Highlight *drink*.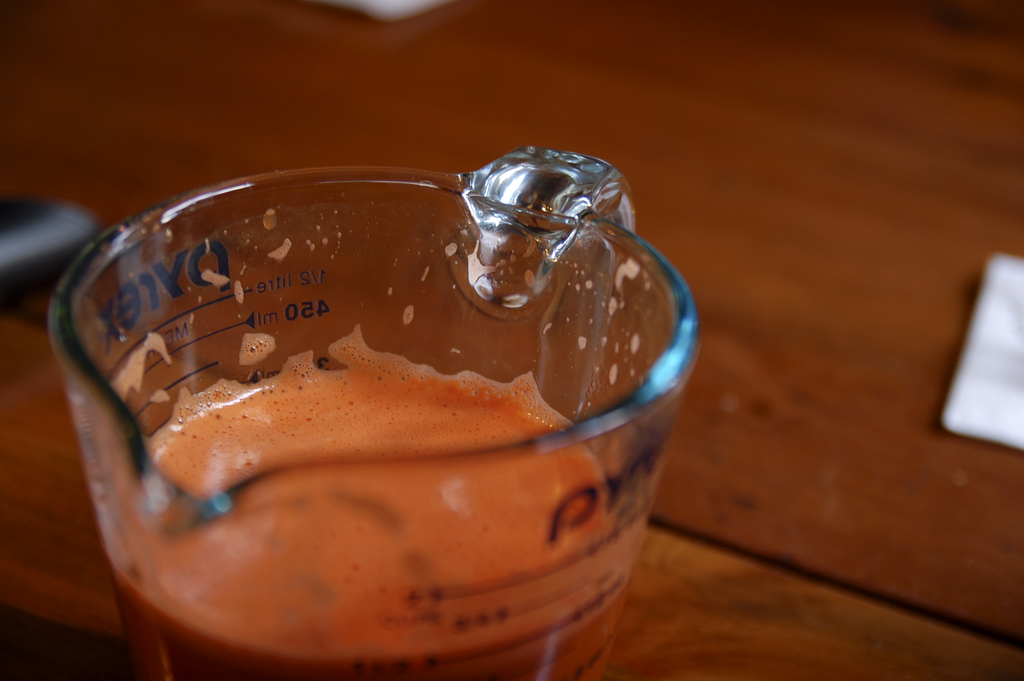
Highlighted region: [left=90, top=320, right=646, bottom=680].
